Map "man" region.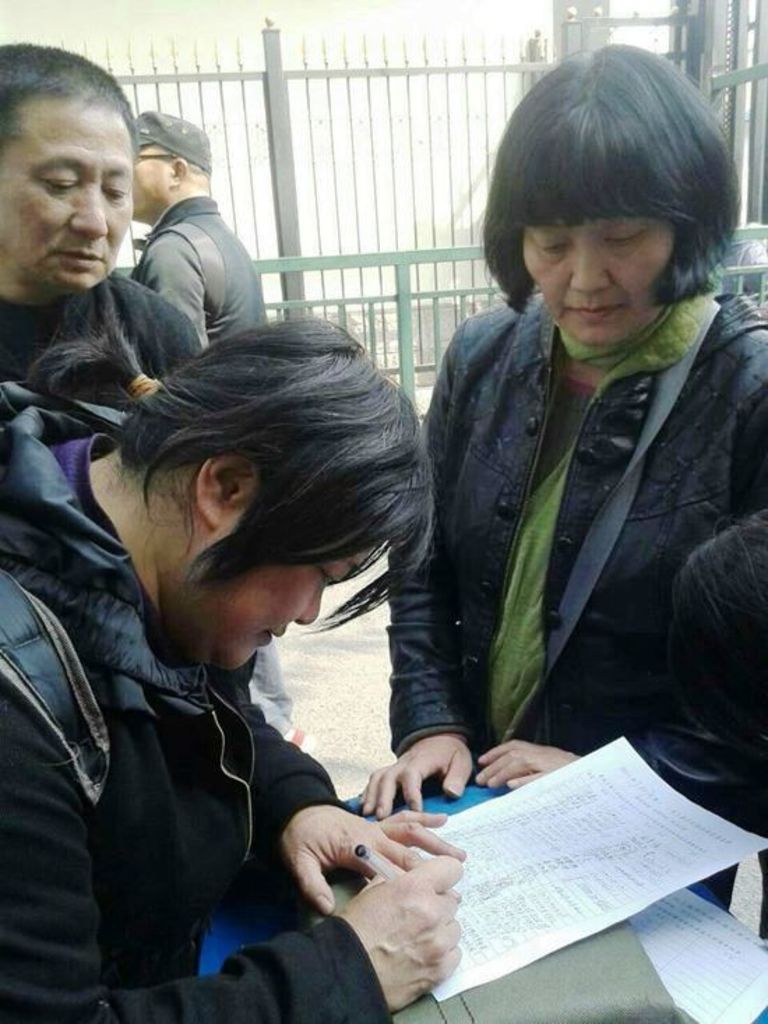
Mapped to (x1=0, y1=39, x2=211, y2=418).
